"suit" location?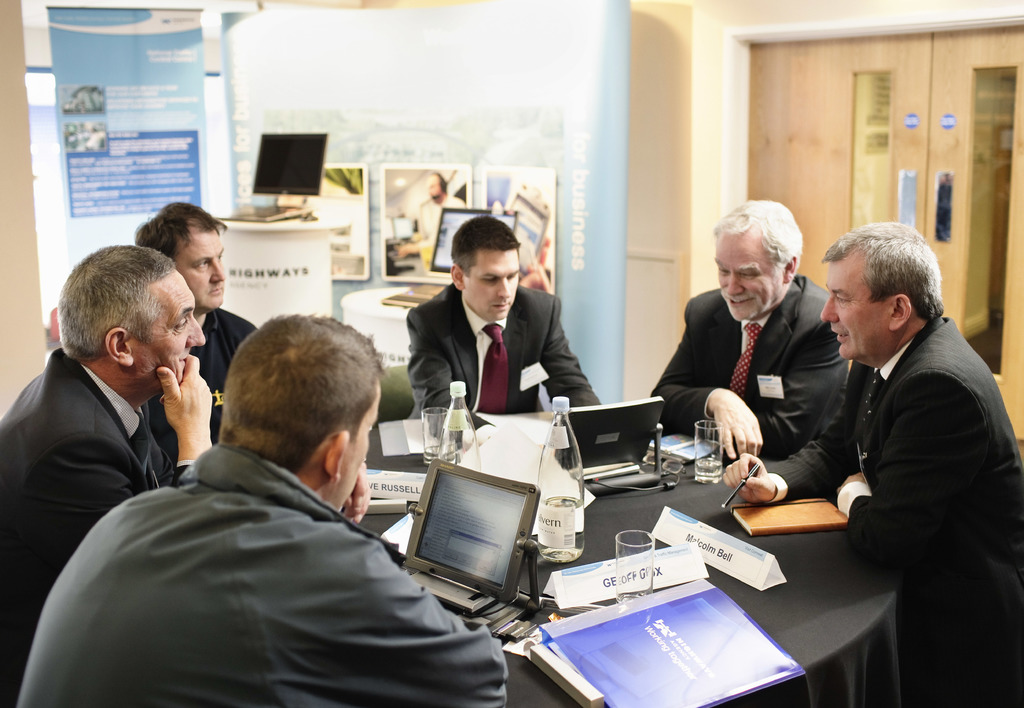
locate(0, 347, 191, 705)
